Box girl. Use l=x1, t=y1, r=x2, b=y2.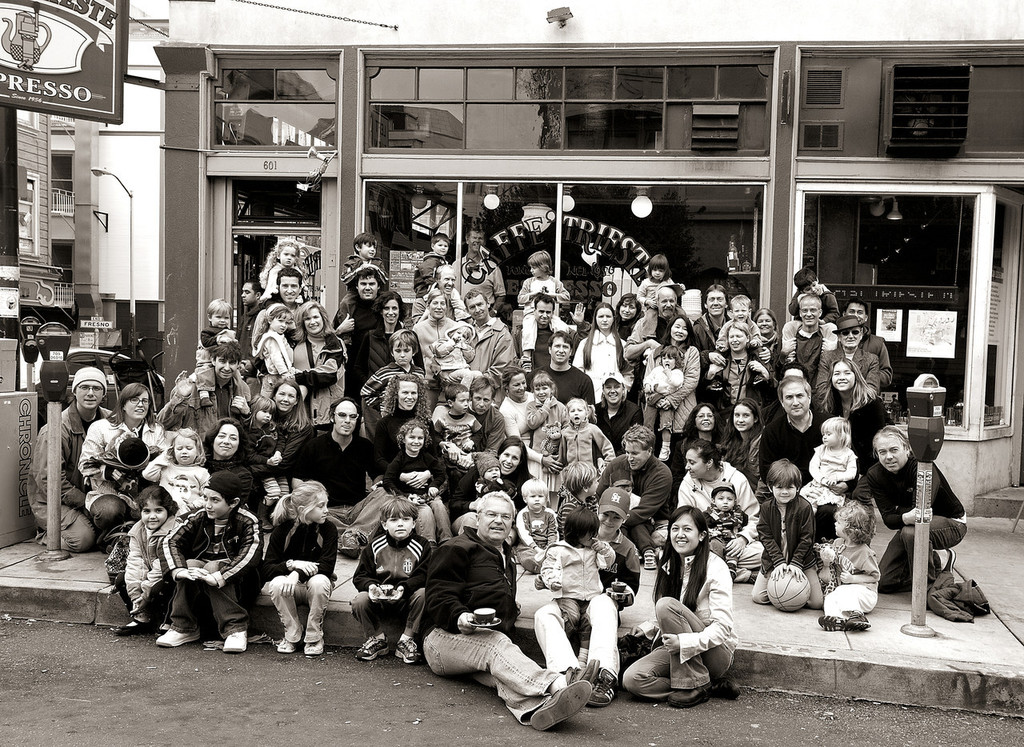
l=385, t=412, r=455, b=545.
